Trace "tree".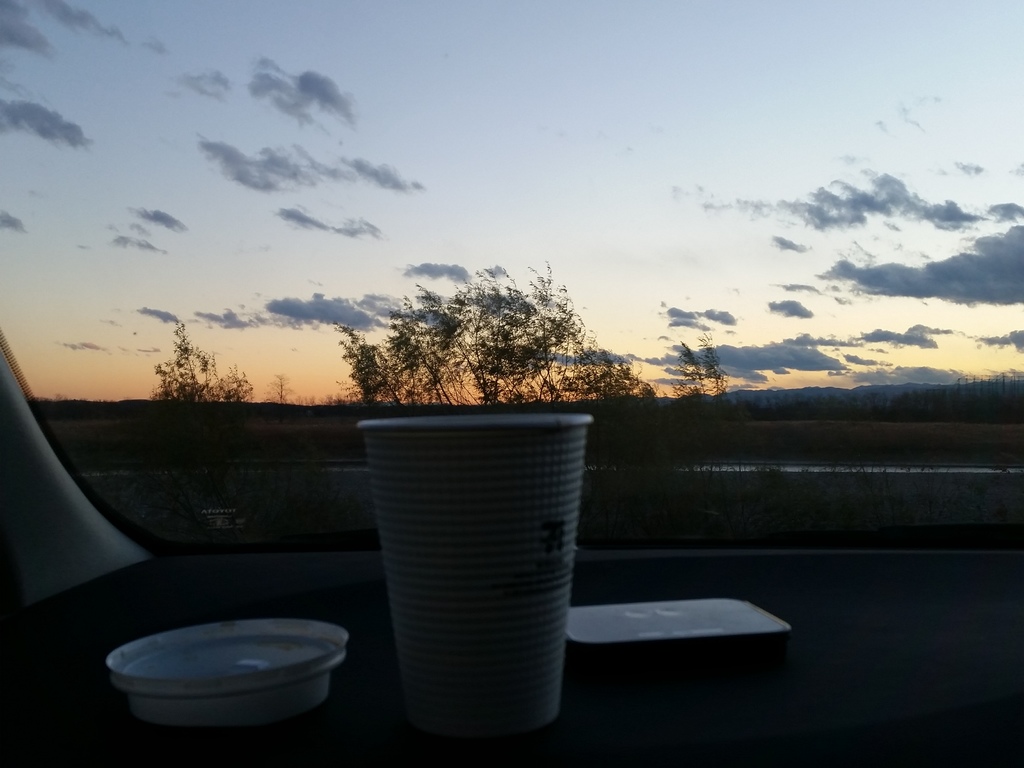
Traced to bbox=(678, 333, 730, 410).
